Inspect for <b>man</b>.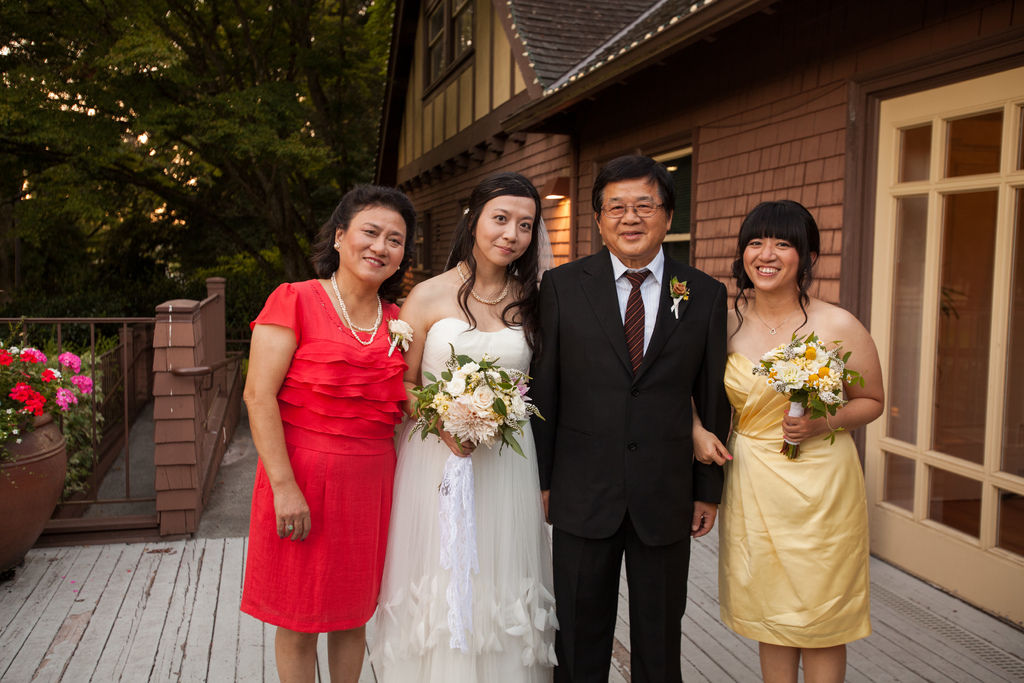
Inspection: (left=538, top=149, right=738, bottom=682).
